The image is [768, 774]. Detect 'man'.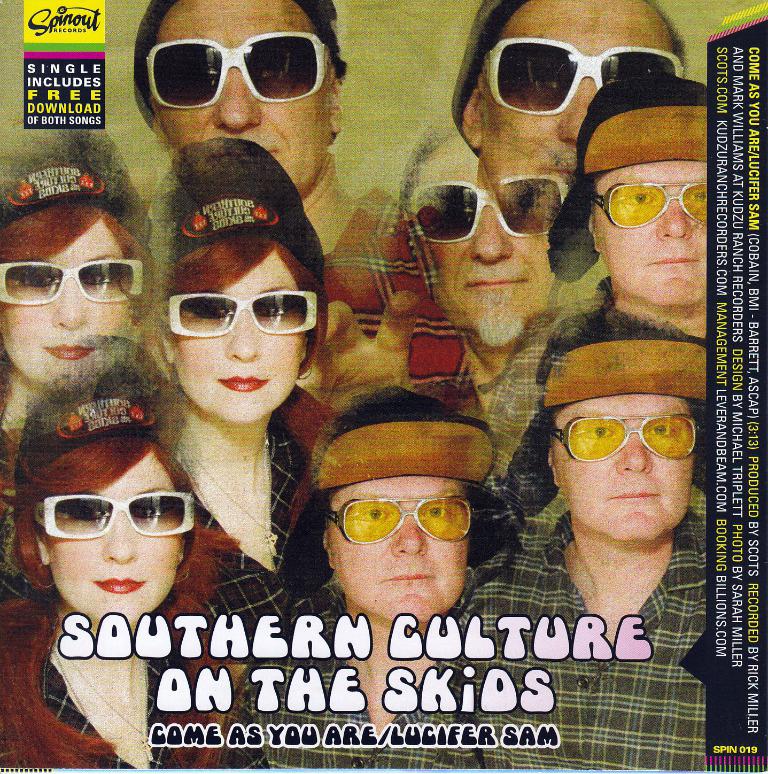
Detection: bbox(498, 319, 745, 664).
